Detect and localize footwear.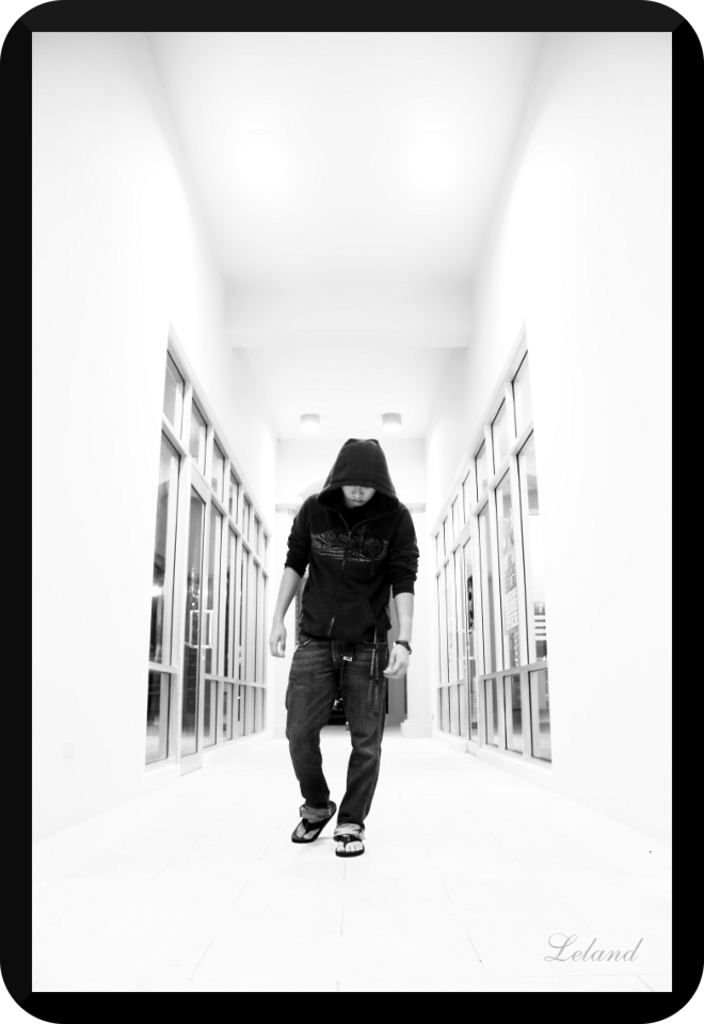
Localized at x1=285, y1=805, x2=374, y2=864.
